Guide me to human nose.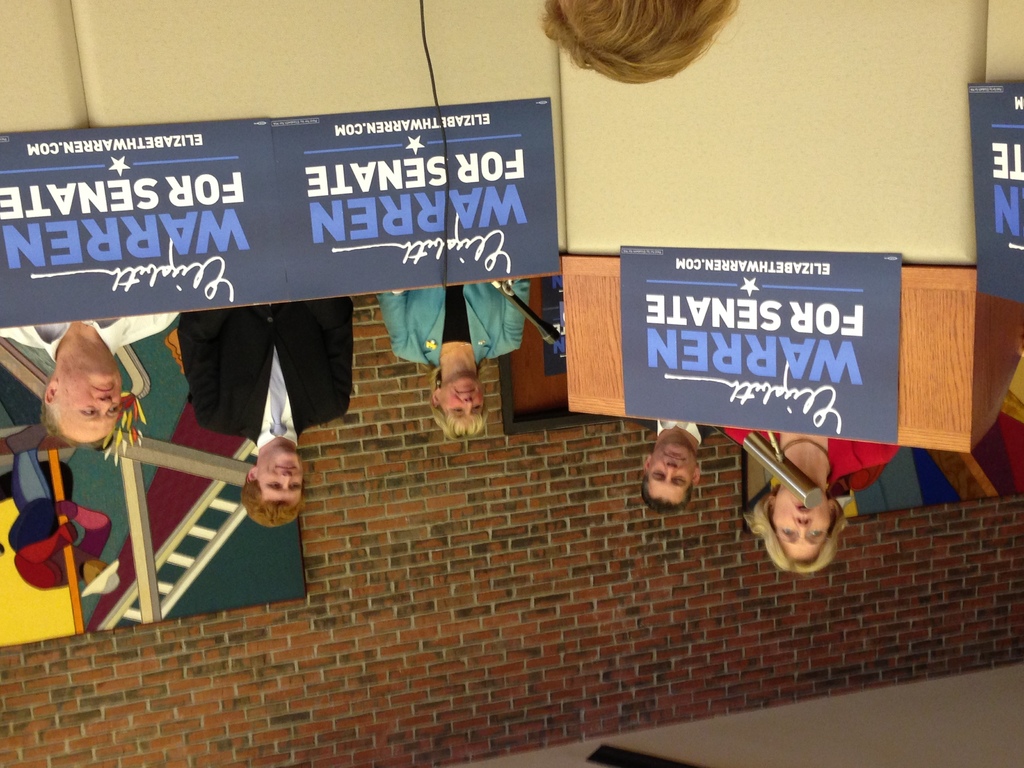
Guidance: 788,517,803,538.
